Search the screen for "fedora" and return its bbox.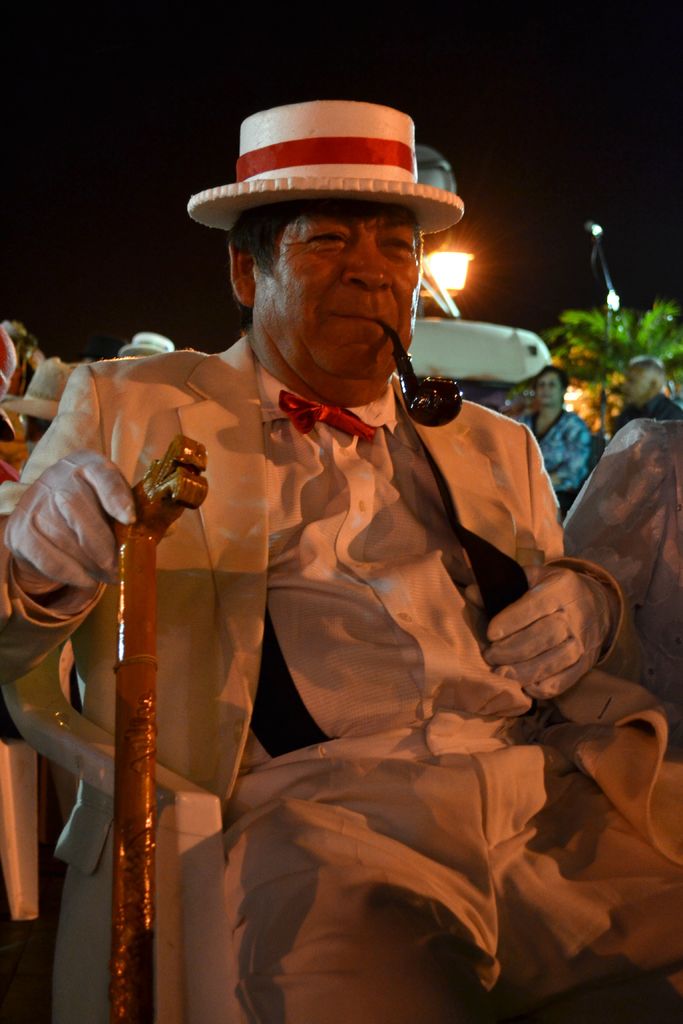
Found: x1=186 y1=101 x2=466 y2=243.
